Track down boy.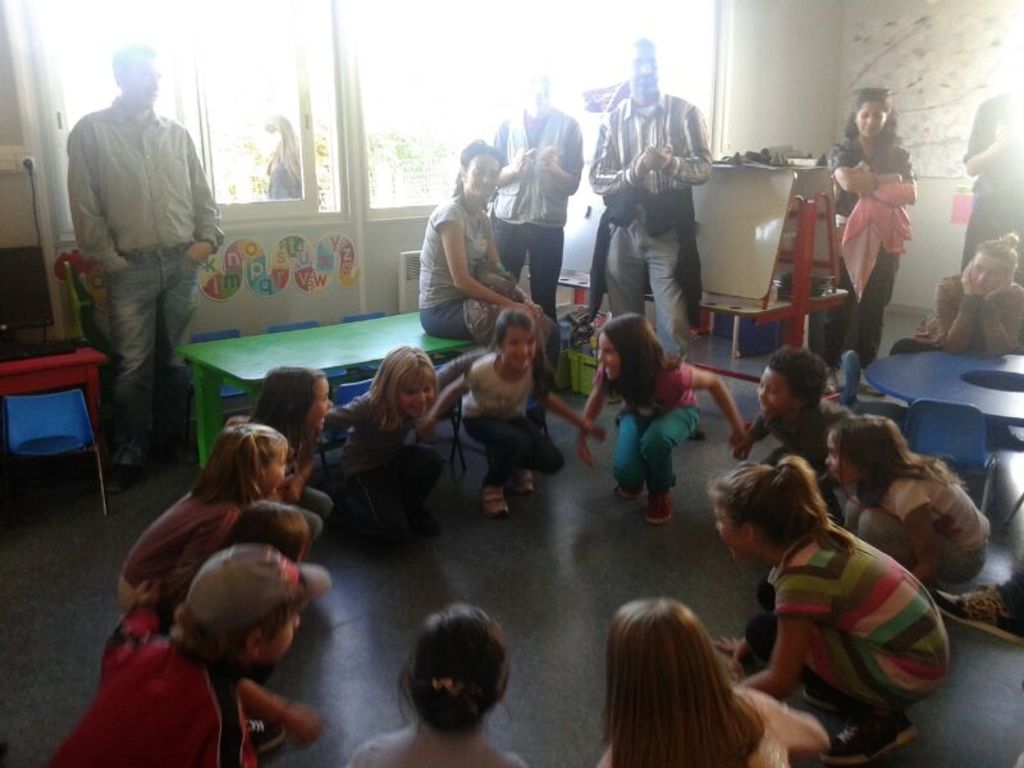
Tracked to (x1=47, y1=540, x2=326, y2=767).
